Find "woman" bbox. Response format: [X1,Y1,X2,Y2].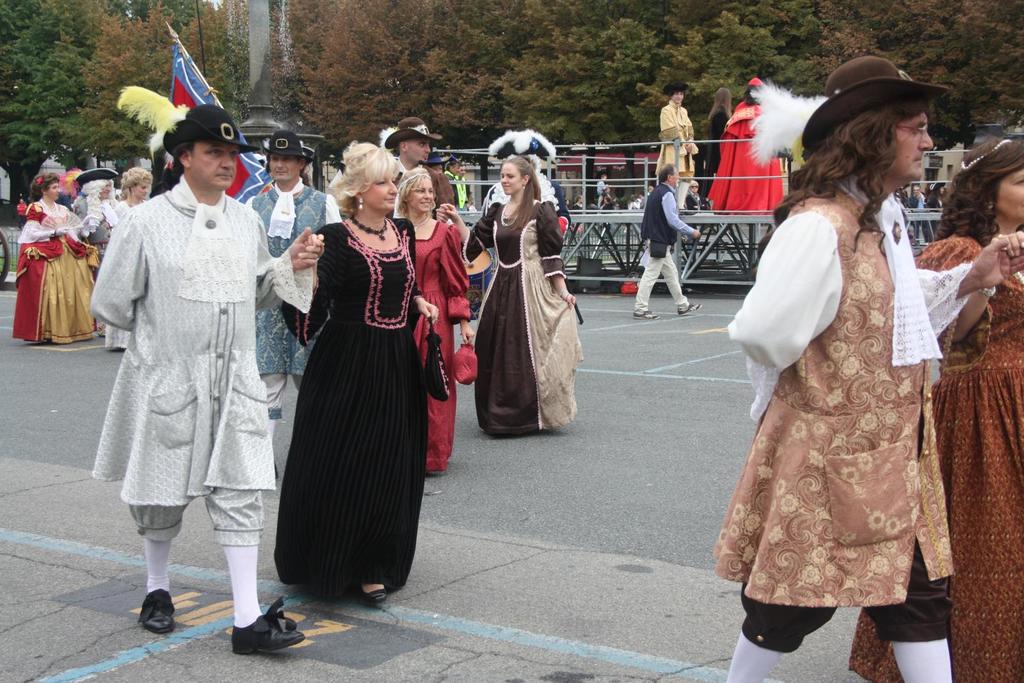
[10,168,102,348].
